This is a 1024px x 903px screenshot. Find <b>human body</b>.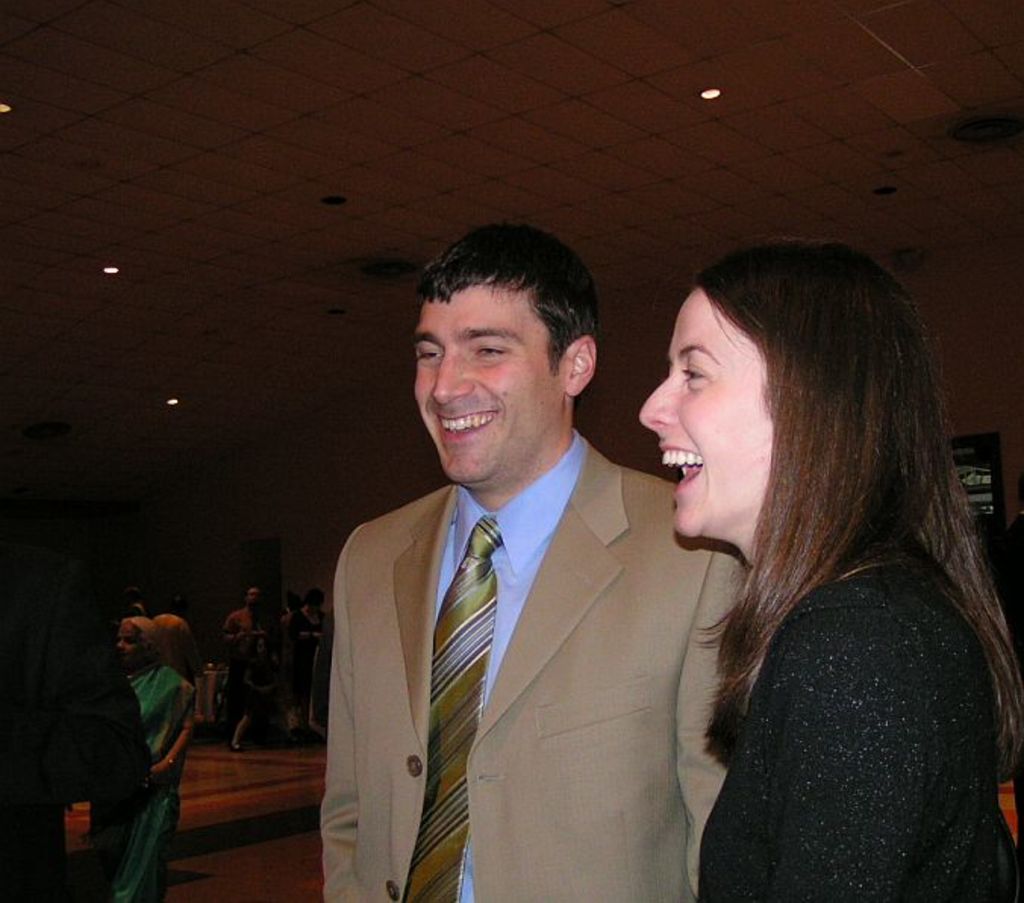
Bounding box: crop(323, 223, 744, 901).
